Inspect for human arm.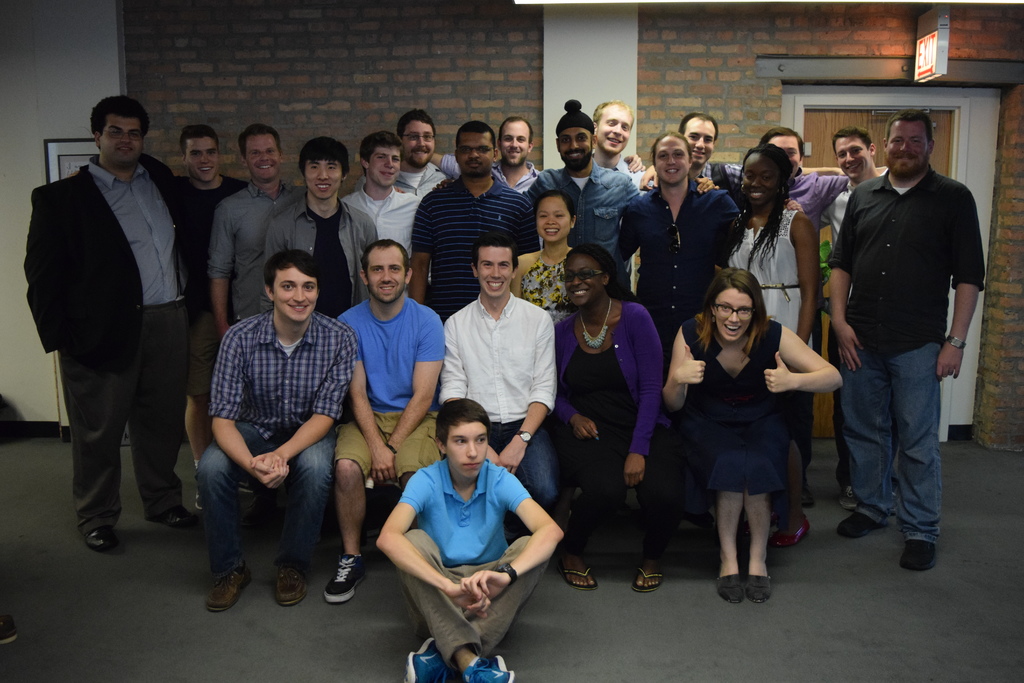
Inspection: <region>637, 161, 658, 189</region>.
